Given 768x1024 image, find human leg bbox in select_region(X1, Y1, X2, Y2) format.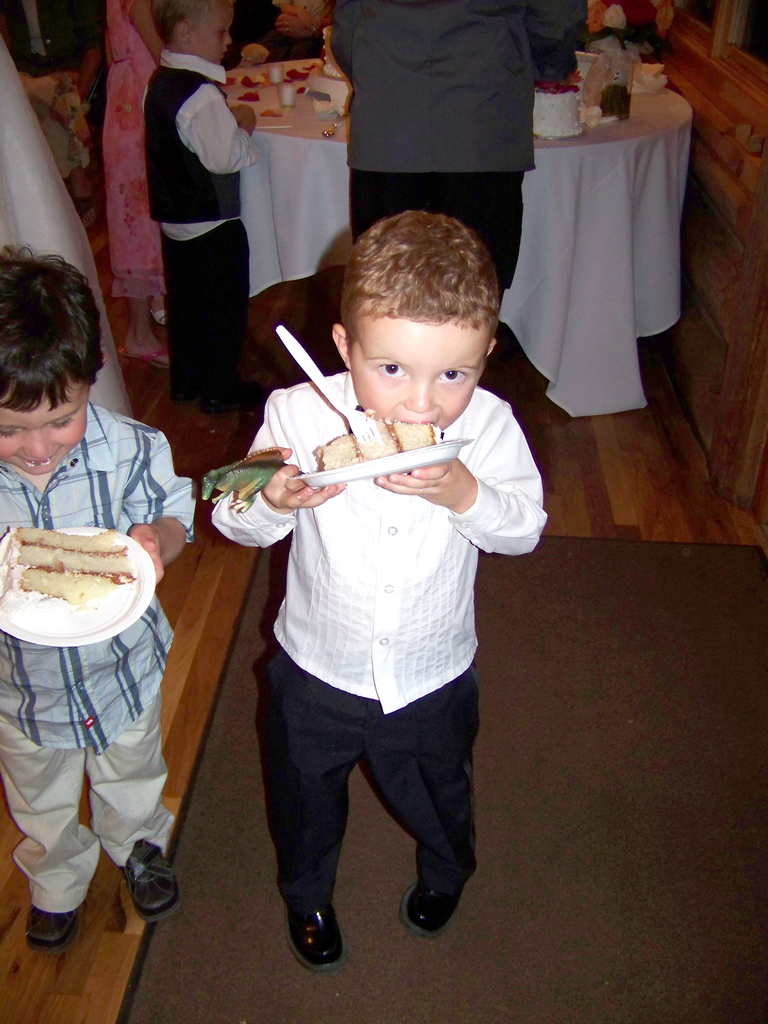
select_region(254, 634, 364, 974).
